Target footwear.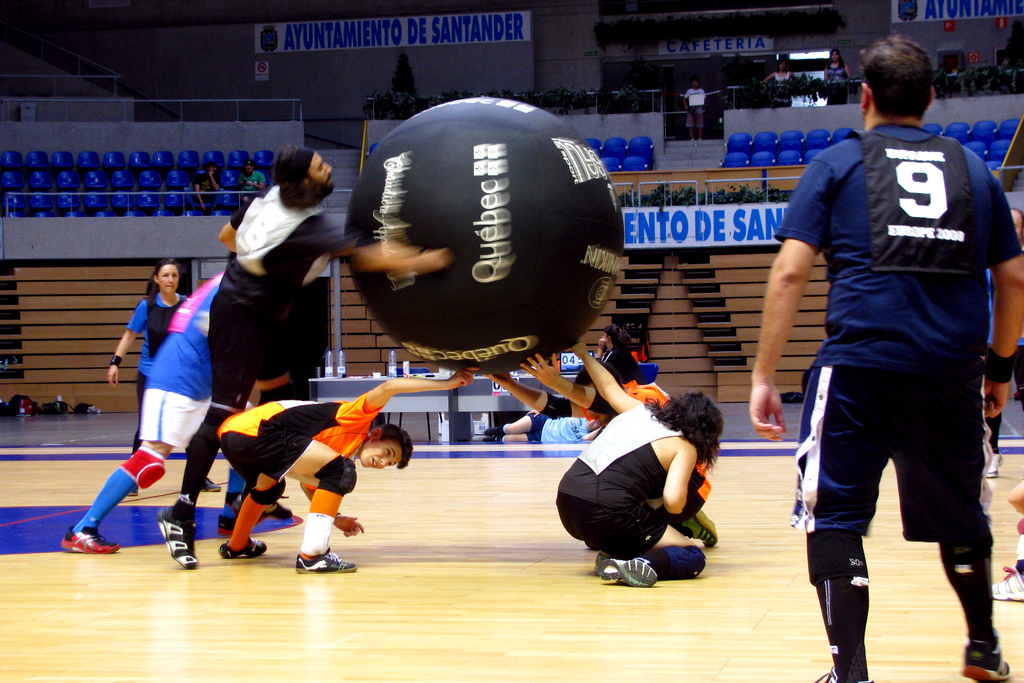
Target region: bbox=[59, 525, 120, 553].
